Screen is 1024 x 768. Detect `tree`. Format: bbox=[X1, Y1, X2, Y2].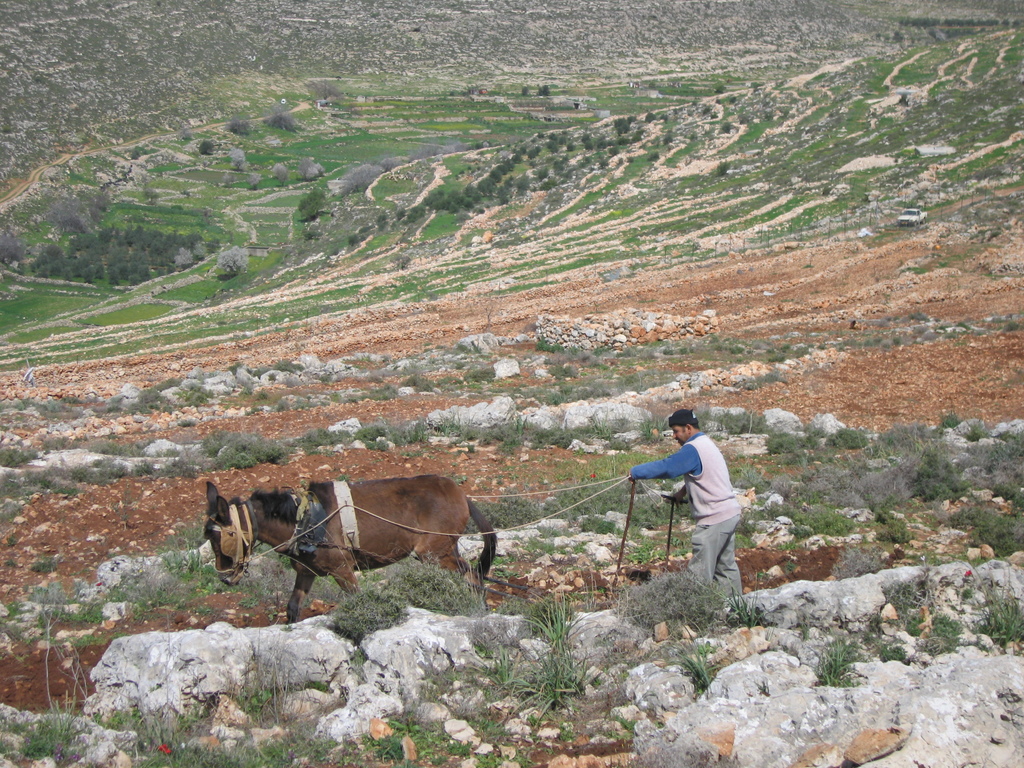
bbox=[540, 82, 551, 94].
